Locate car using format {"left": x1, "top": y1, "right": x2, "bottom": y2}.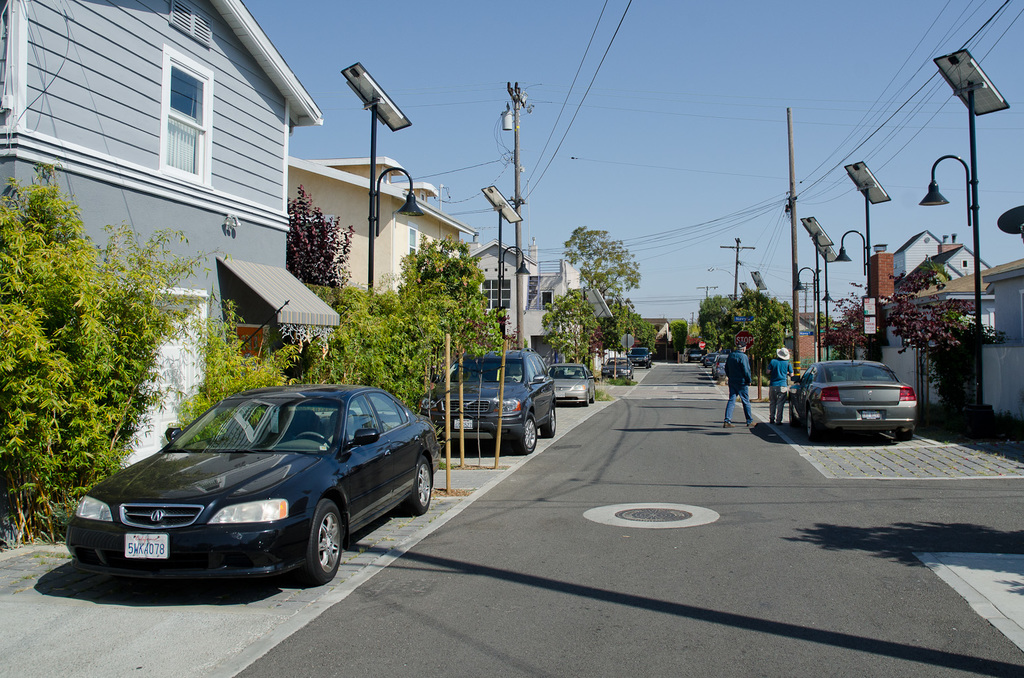
{"left": 602, "top": 350, "right": 632, "bottom": 381}.
